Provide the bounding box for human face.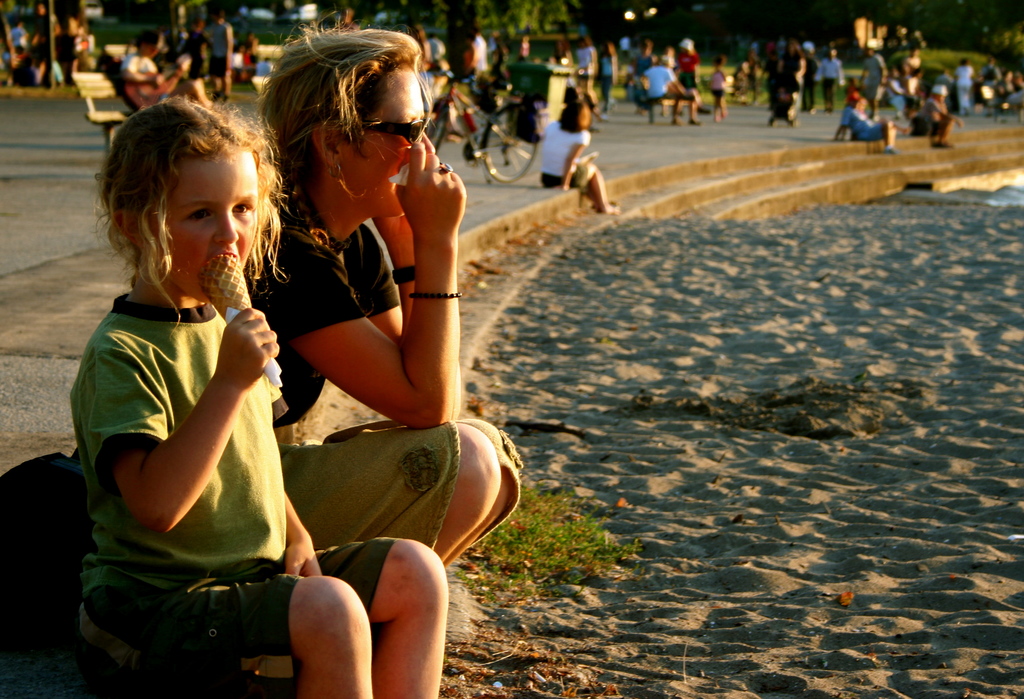
BBox(348, 63, 435, 220).
